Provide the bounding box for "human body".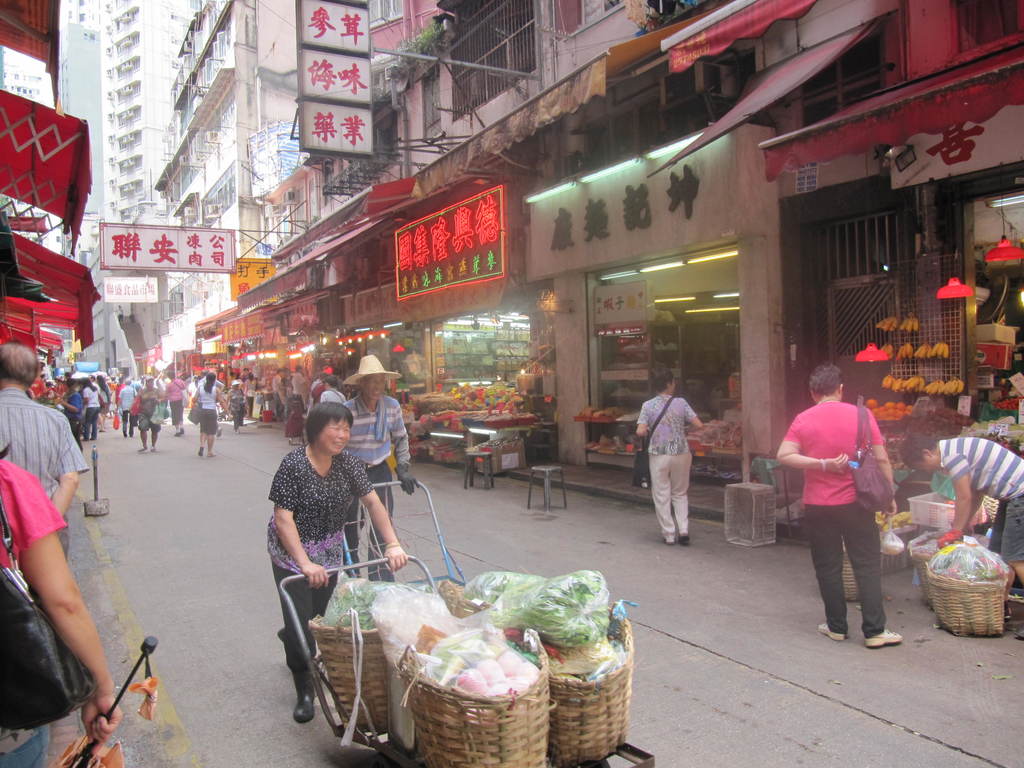
{"left": 323, "top": 374, "right": 342, "bottom": 404}.
